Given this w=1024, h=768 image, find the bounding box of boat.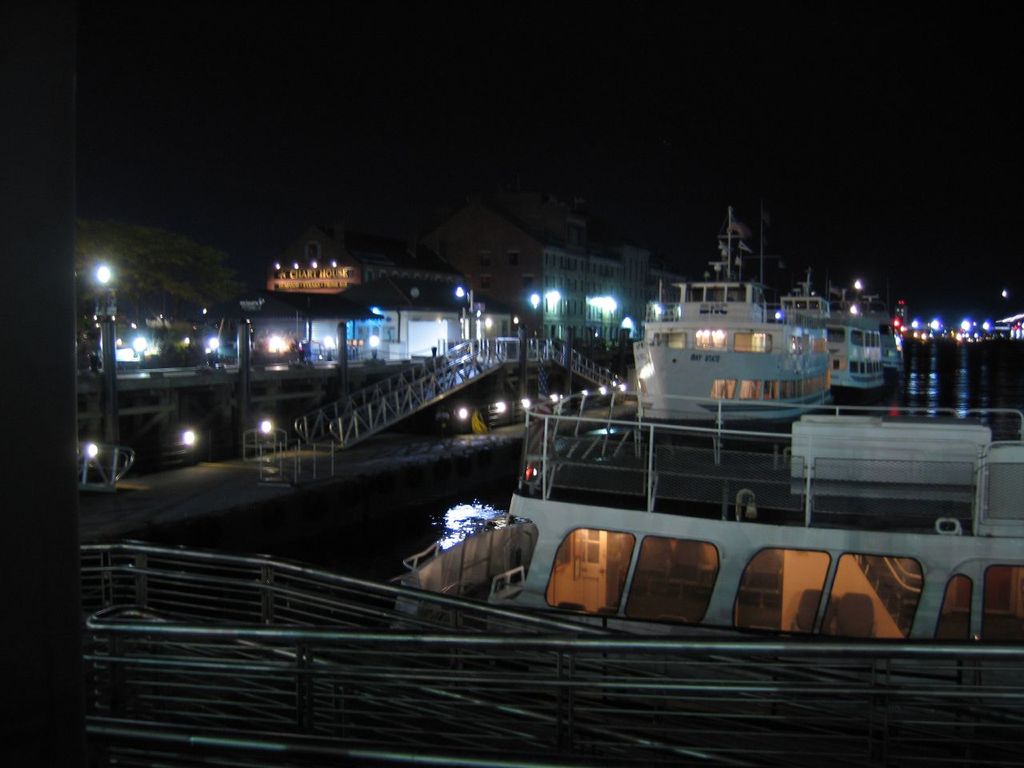
575:195:886:426.
